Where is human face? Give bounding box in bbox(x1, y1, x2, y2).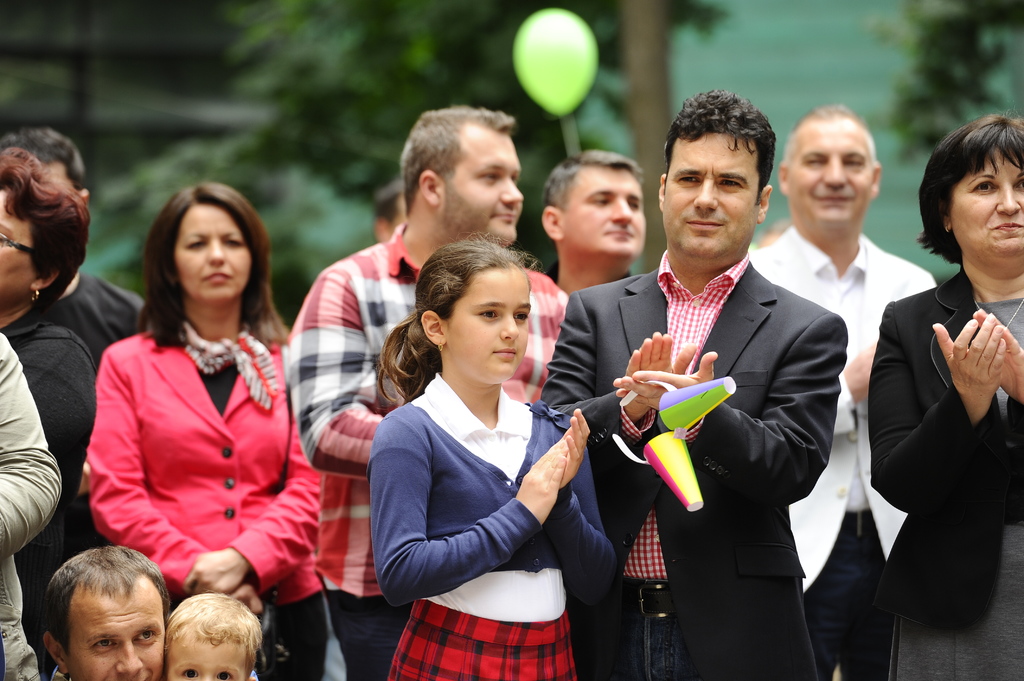
bbox(950, 147, 1023, 258).
